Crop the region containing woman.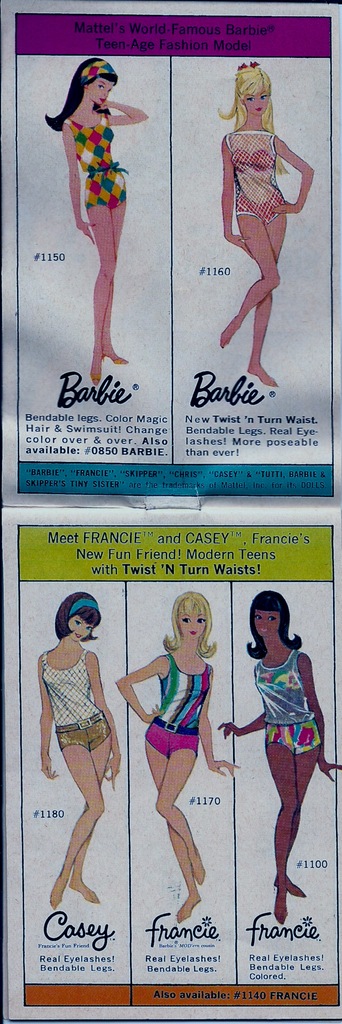
Crop region: (221,61,319,388).
